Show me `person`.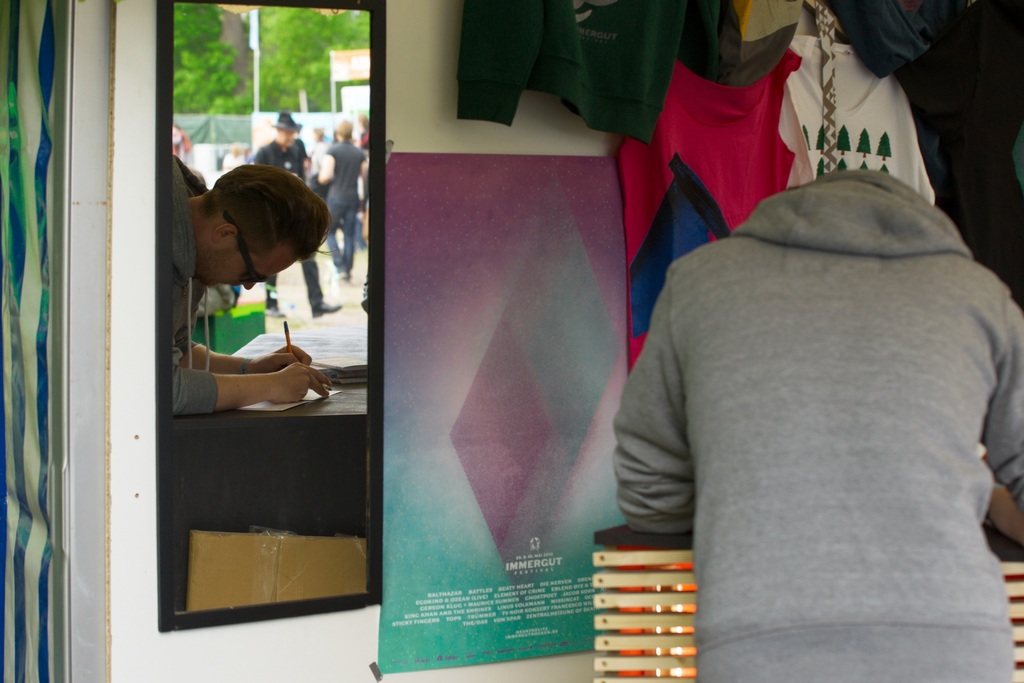
`person` is here: {"left": 170, "top": 151, "right": 337, "bottom": 415}.
